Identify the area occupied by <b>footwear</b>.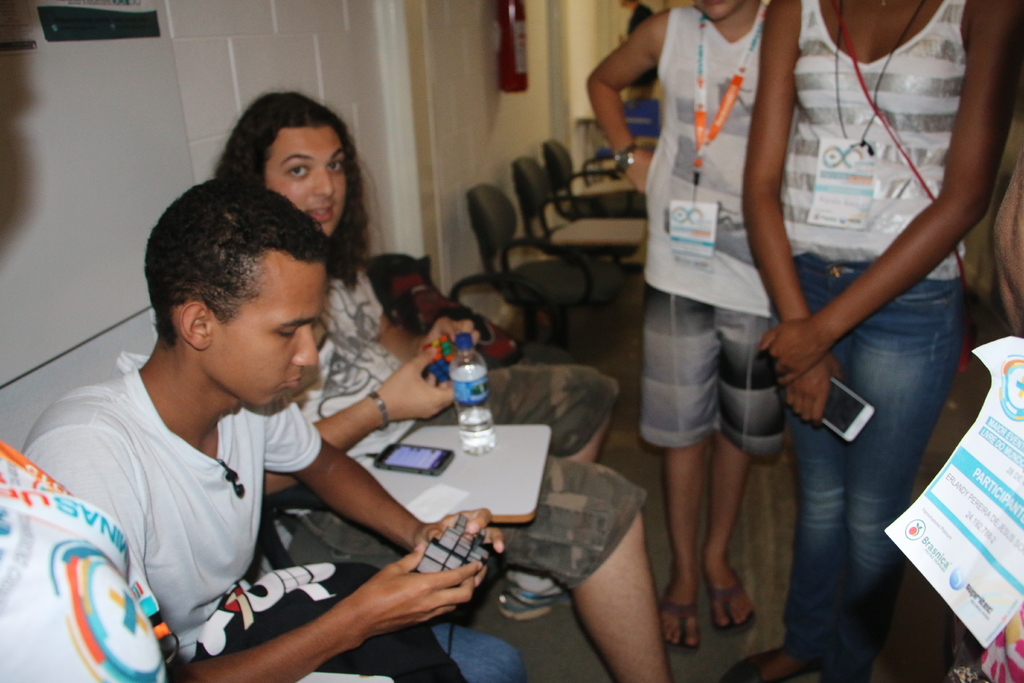
Area: Rect(495, 577, 565, 621).
